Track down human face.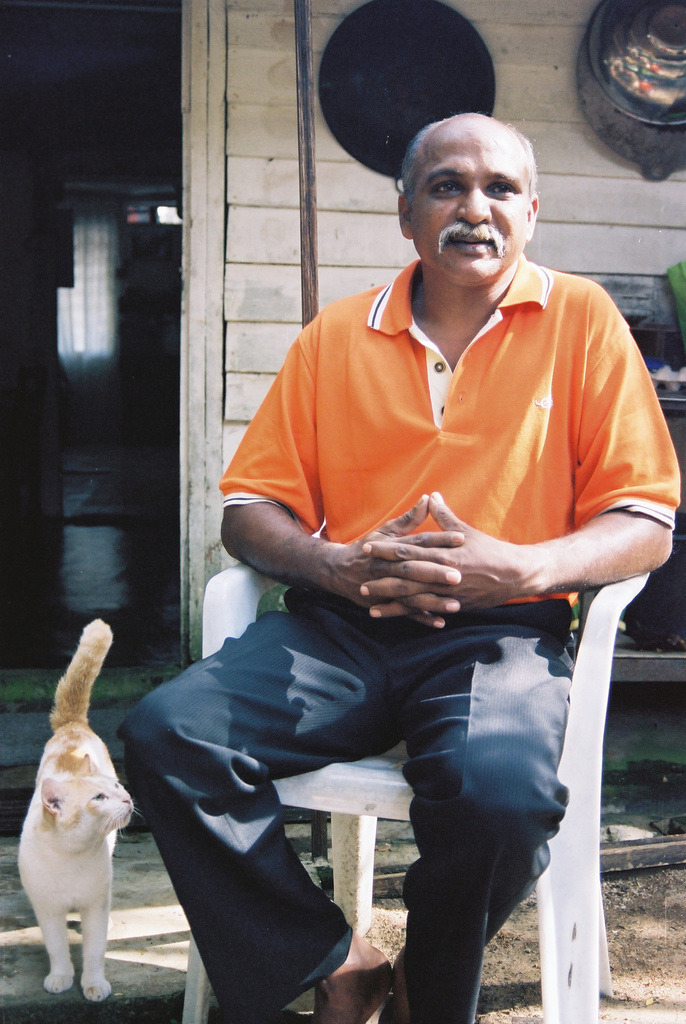
Tracked to rect(411, 115, 528, 283).
